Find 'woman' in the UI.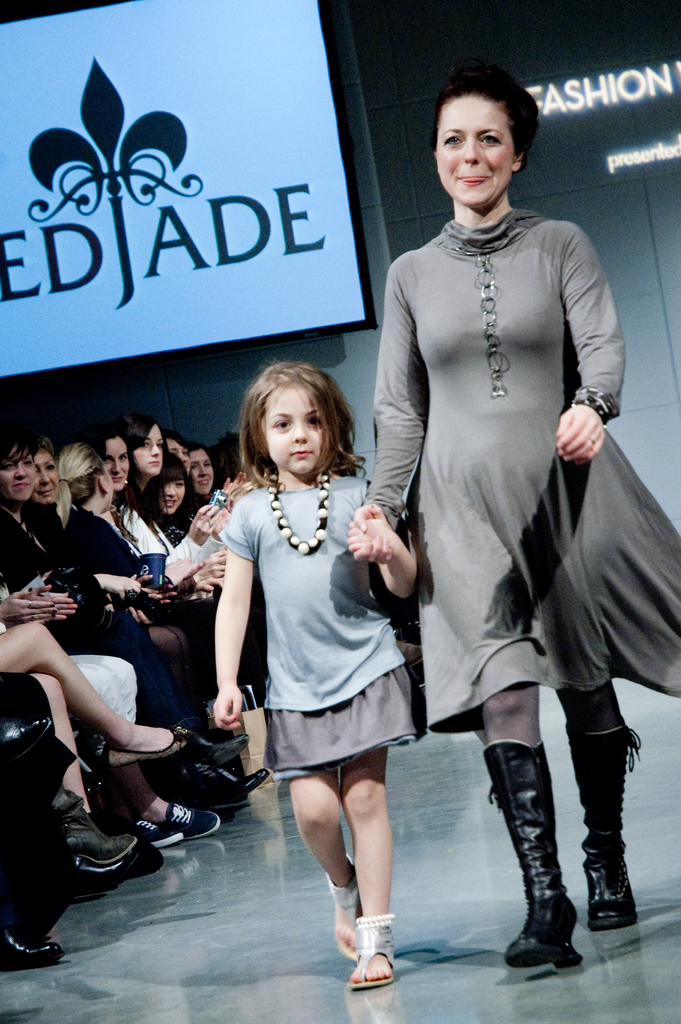
UI element at pyautogui.locateOnScreen(33, 449, 261, 793).
